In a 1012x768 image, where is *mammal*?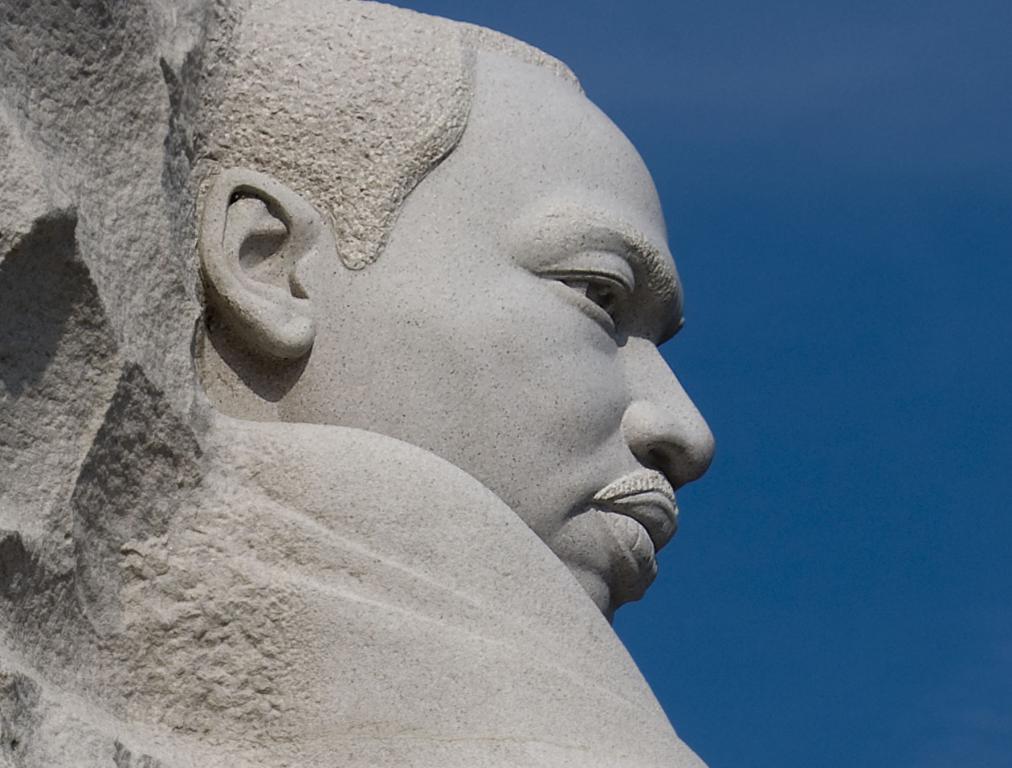
(92,0,806,751).
